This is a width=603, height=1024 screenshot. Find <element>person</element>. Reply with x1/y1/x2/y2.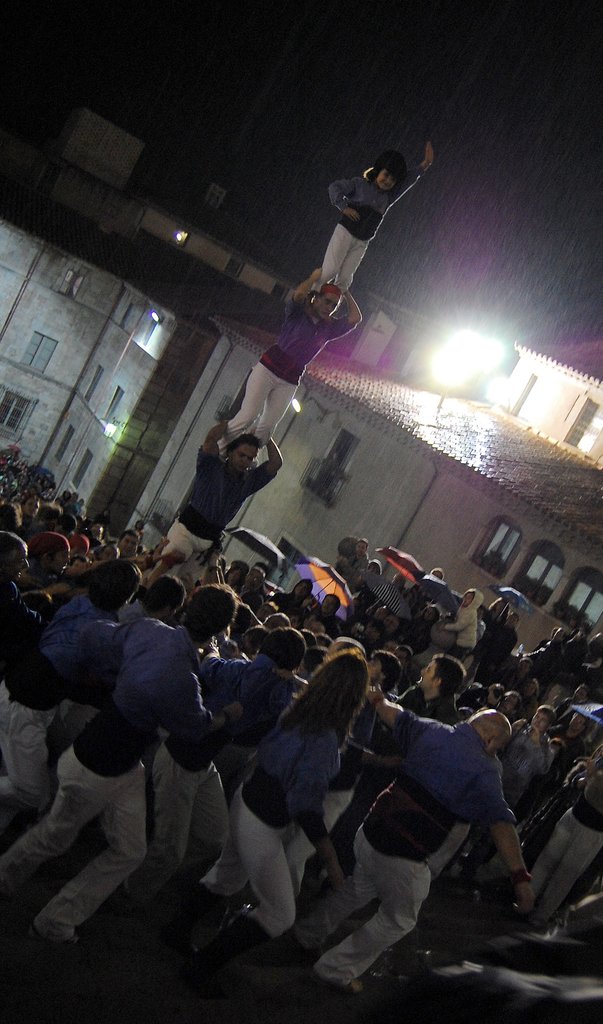
0/578/245/931.
